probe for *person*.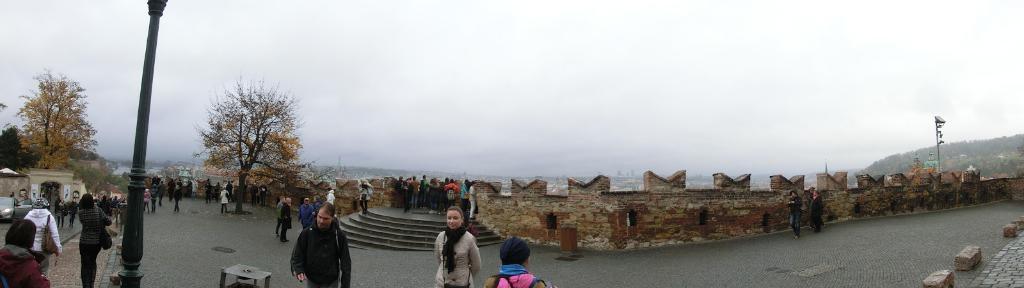
Probe result: pyautogui.locateOnScreen(463, 178, 467, 204).
